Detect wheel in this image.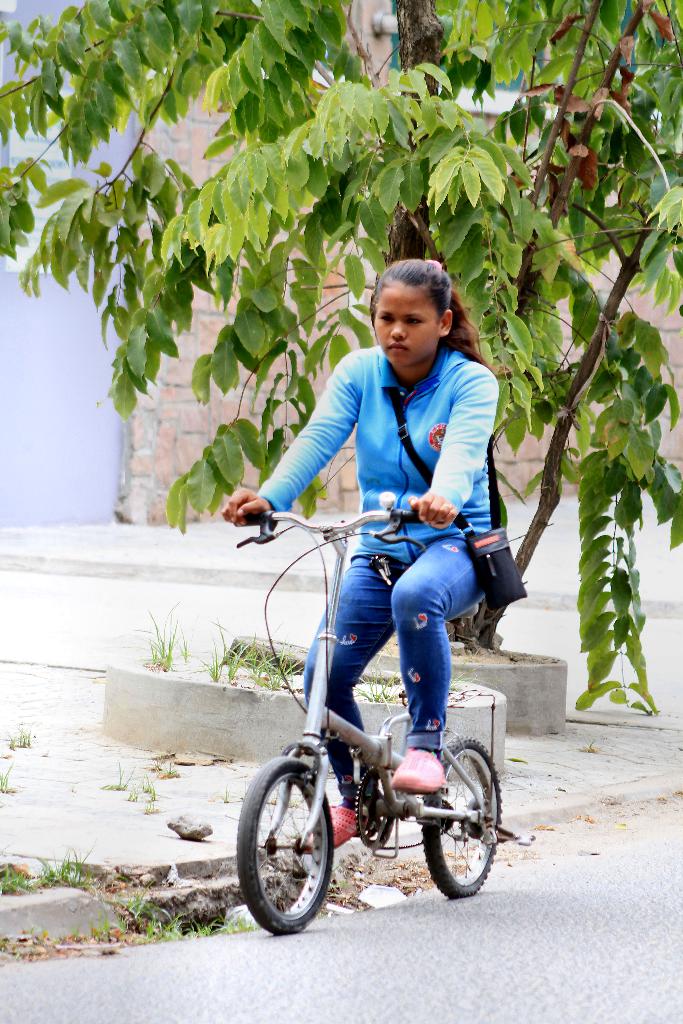
Detection: bbox(247, 763, 346, 935).
